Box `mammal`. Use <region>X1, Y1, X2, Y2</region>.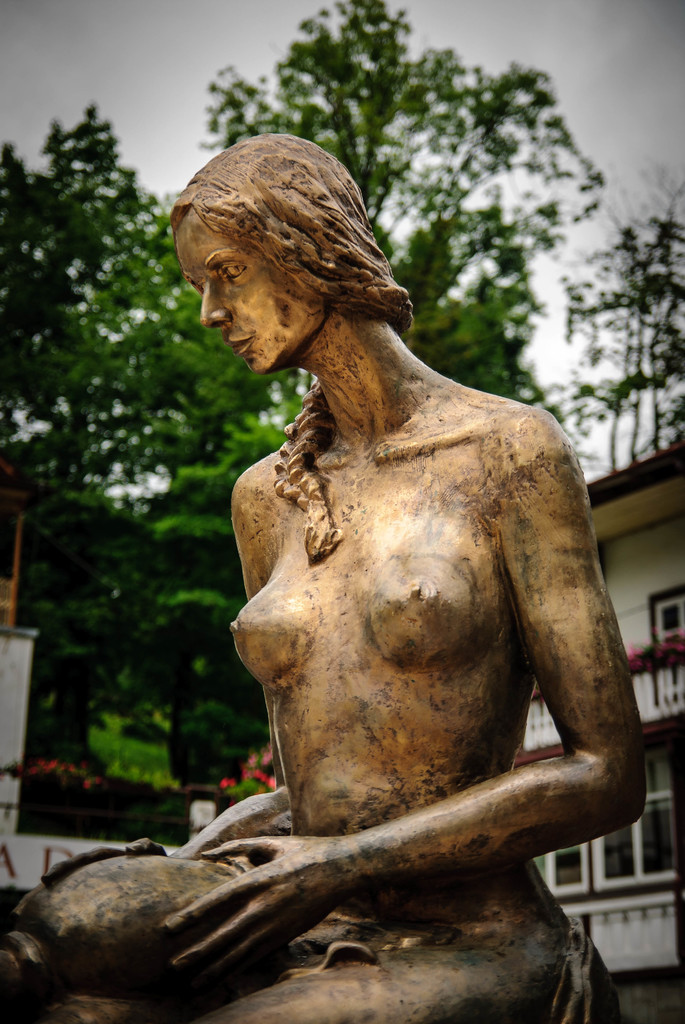
<region>147, 134, 645, 963</region>.
